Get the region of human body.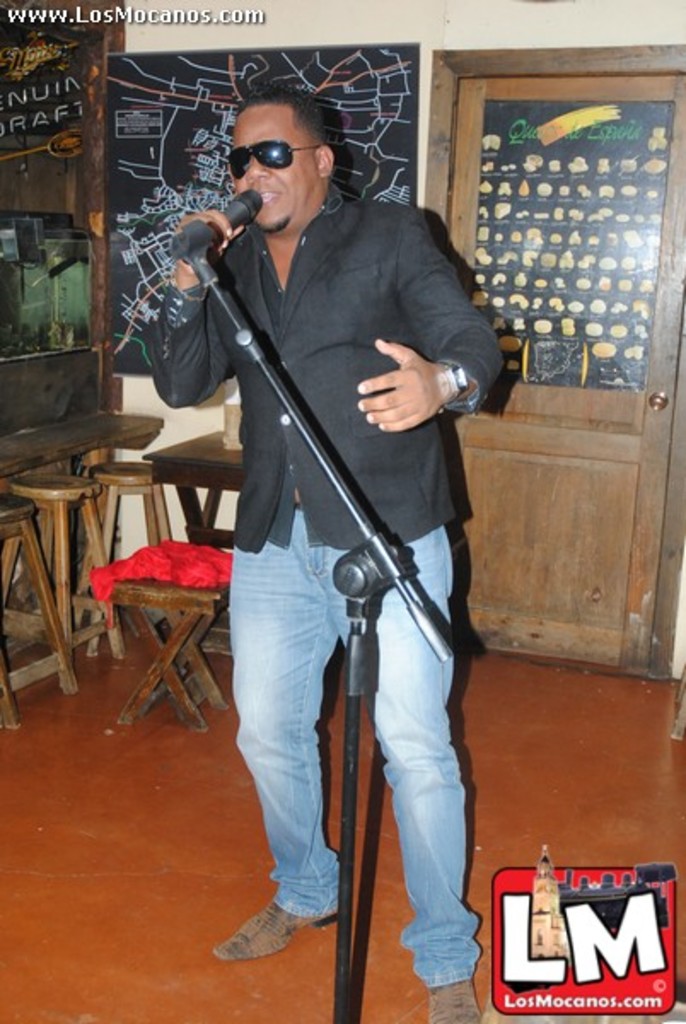
<box>138,96,476,992</box>.
